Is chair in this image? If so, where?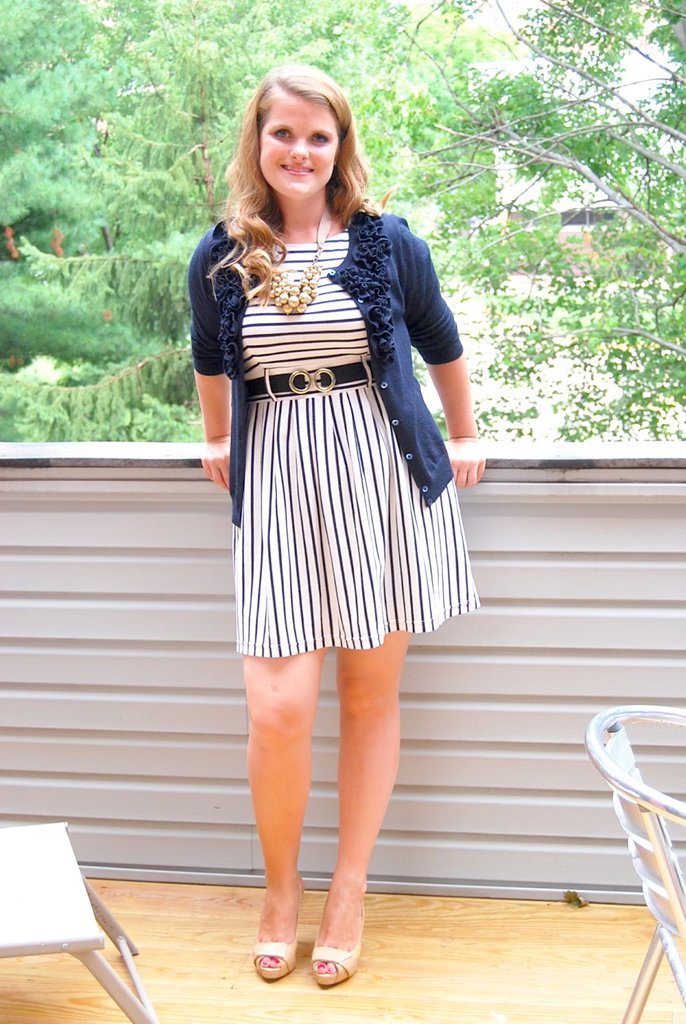
Yes, at x1=0 y1=825 x2=161 y2=1023.
